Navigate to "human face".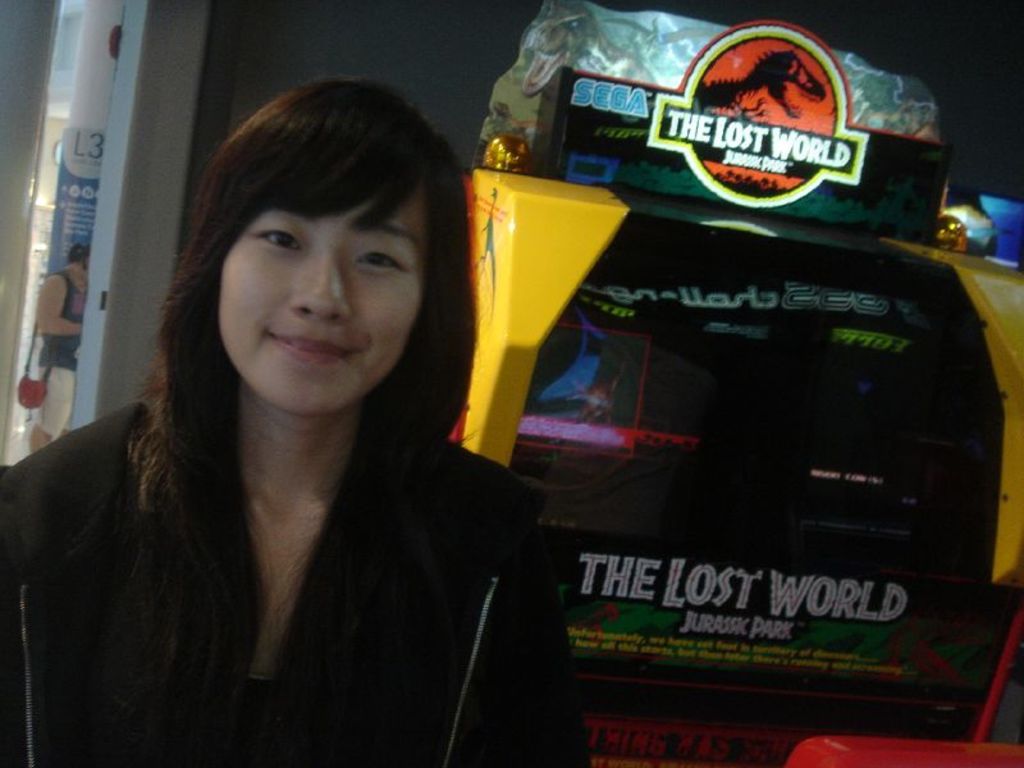
Navigation target: [218,173,429,416].
